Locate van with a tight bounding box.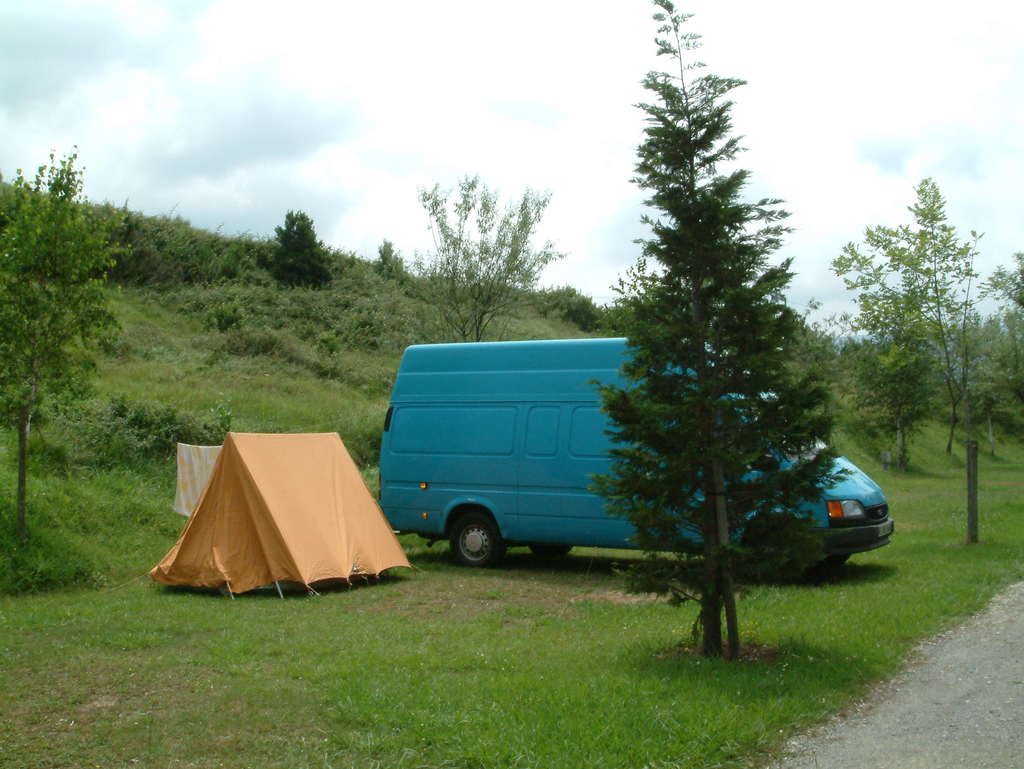
{"x1": 380, "y1": 336, "x2": 899, "y2": 569}.
